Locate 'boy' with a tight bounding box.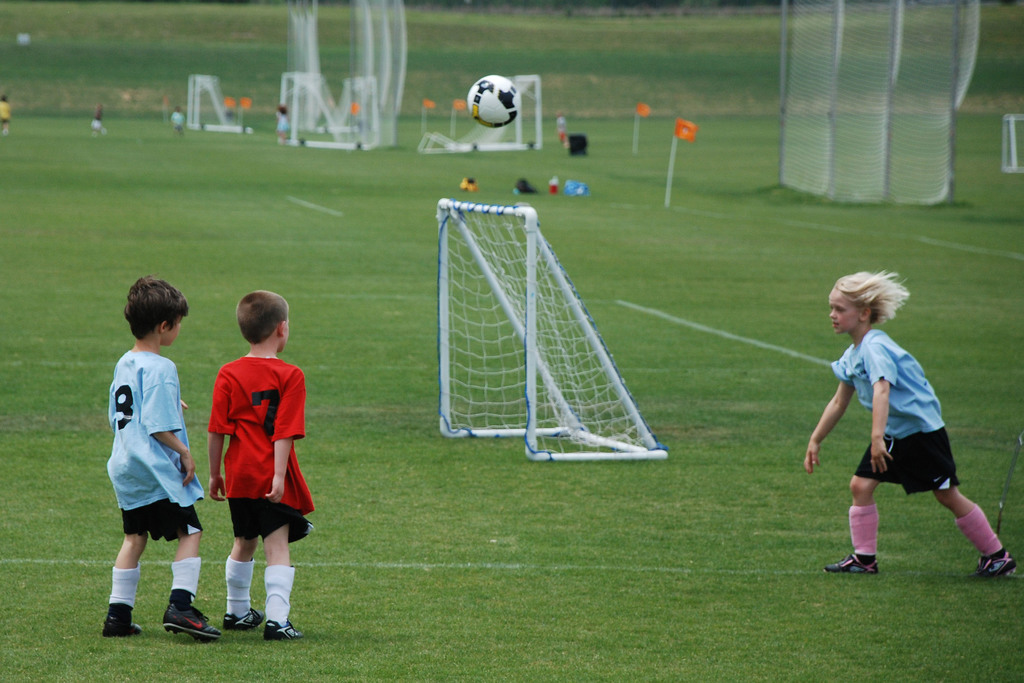
<box>803,272,1018,576</box>.
